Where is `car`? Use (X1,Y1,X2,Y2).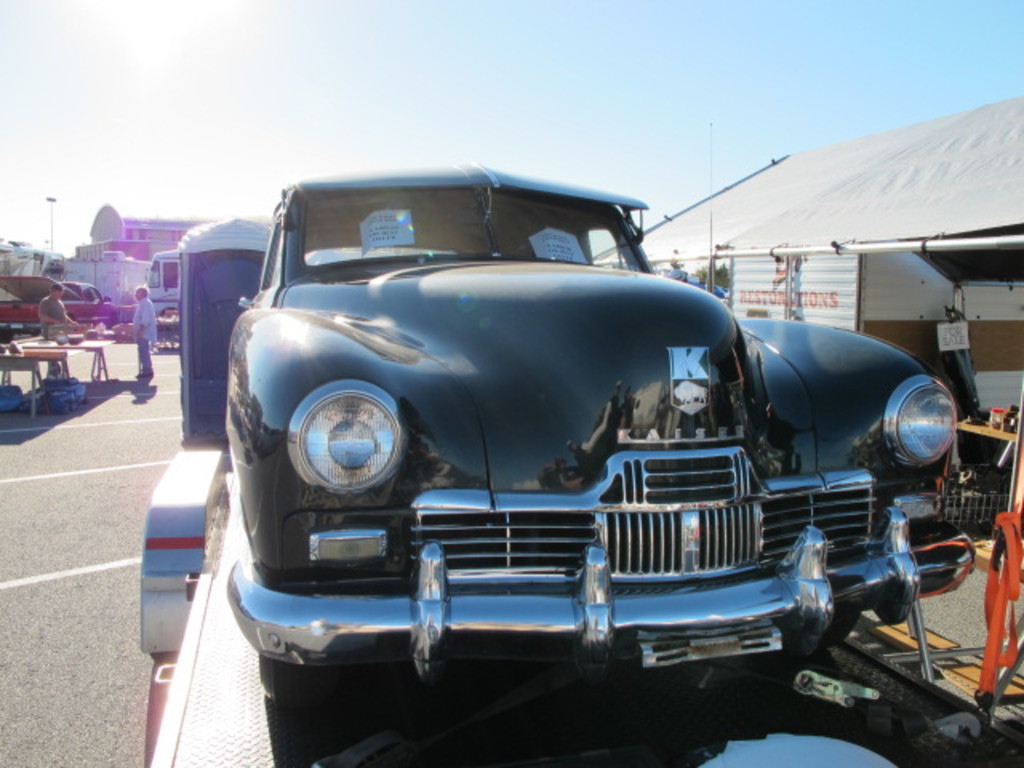
(171,179,1005,739).
